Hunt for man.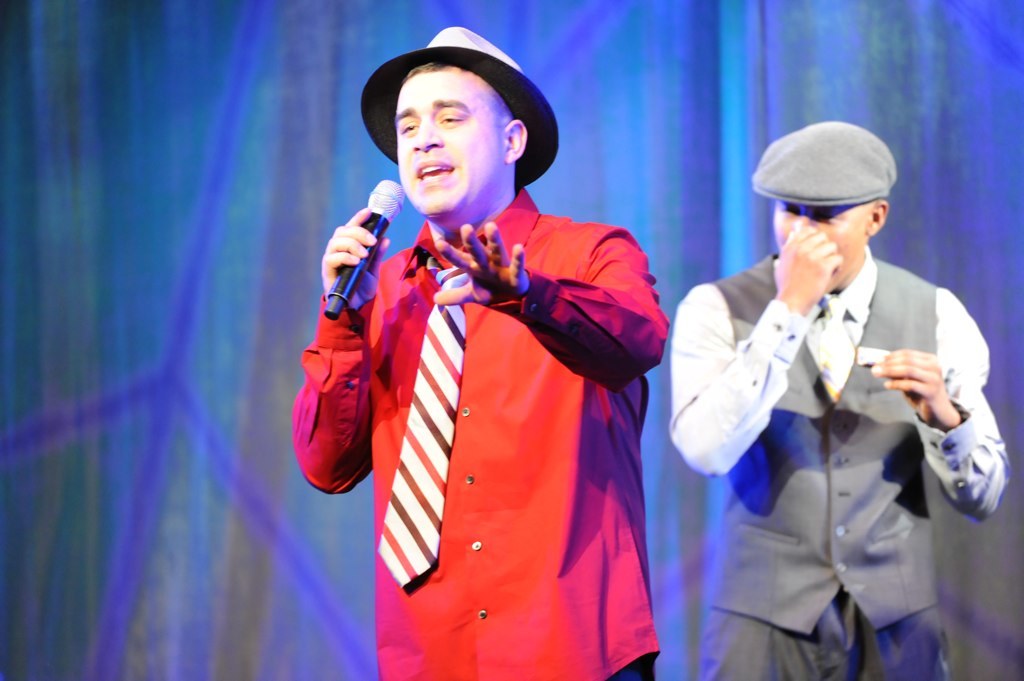
Hunted down at {"left": 678, "top": 131, "right": 1000, "bottom": 609}.
